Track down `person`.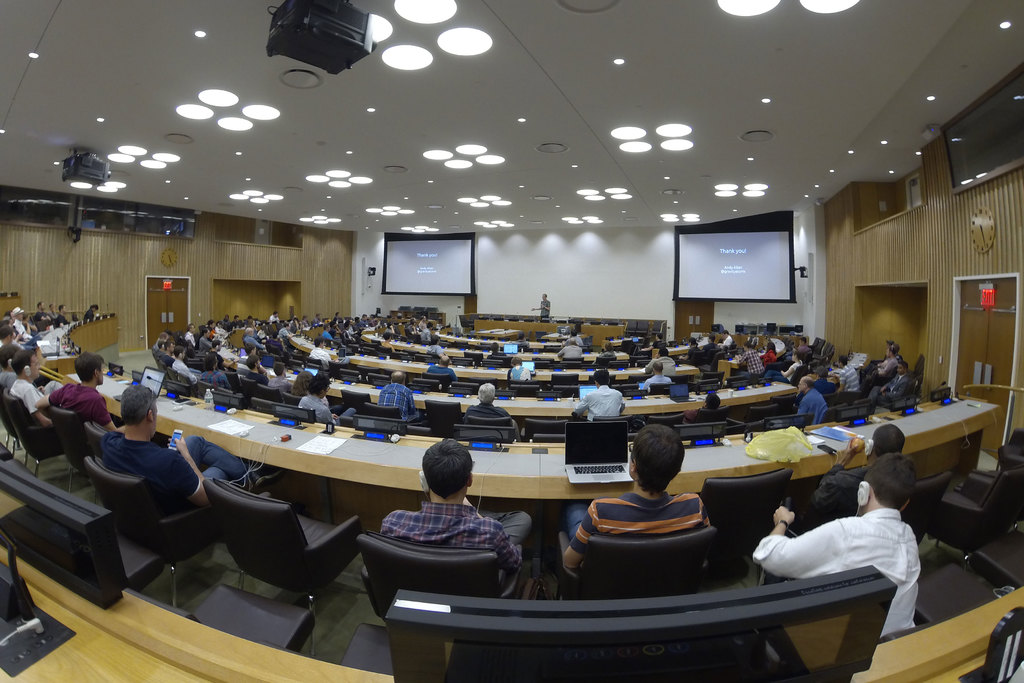
Tracked to (432, 356, 460, 383).
